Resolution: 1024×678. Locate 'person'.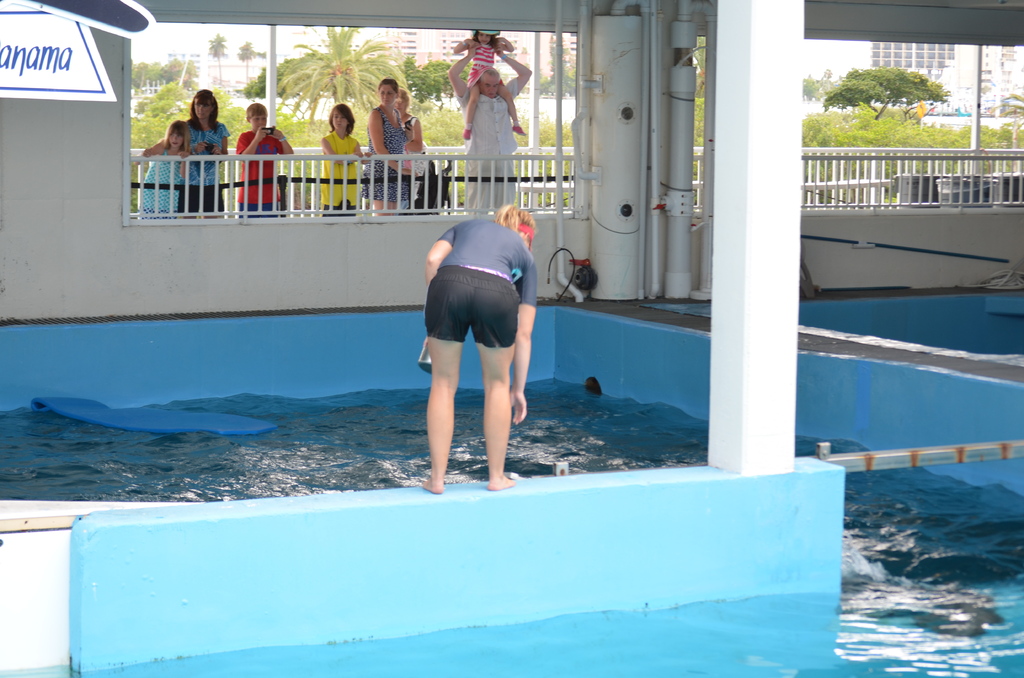
367 85 408 216.
